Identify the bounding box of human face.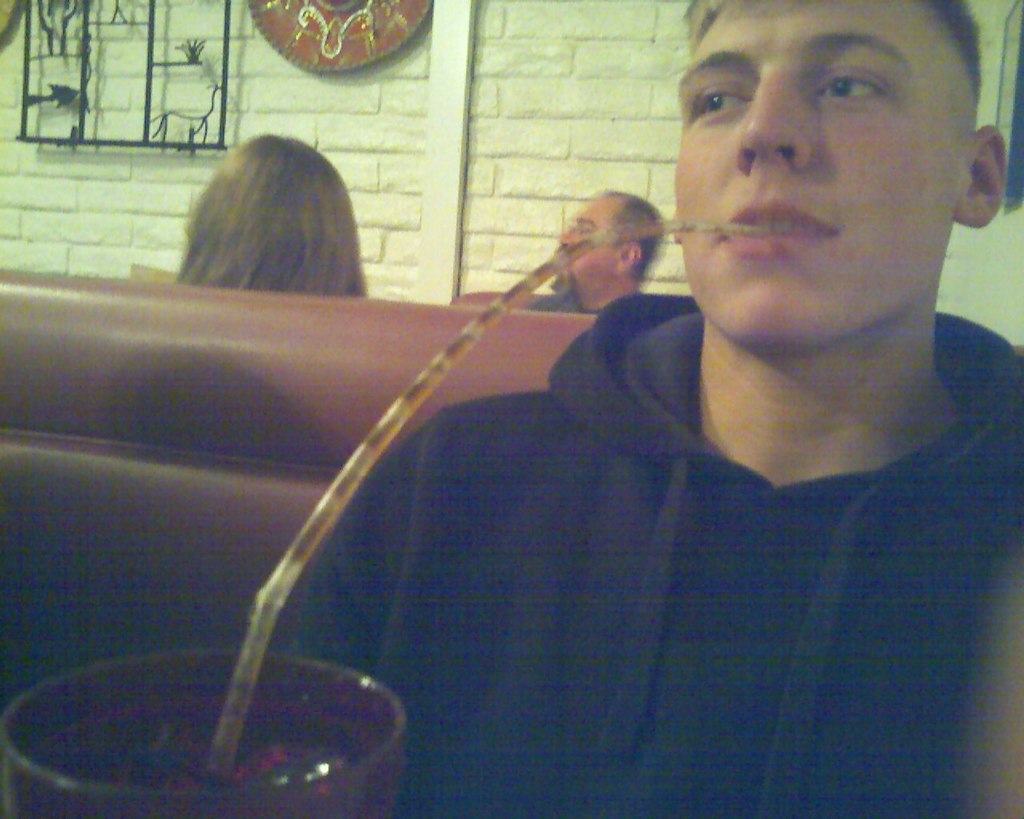
x1=549 y1=195 x2=622 y2=298.
